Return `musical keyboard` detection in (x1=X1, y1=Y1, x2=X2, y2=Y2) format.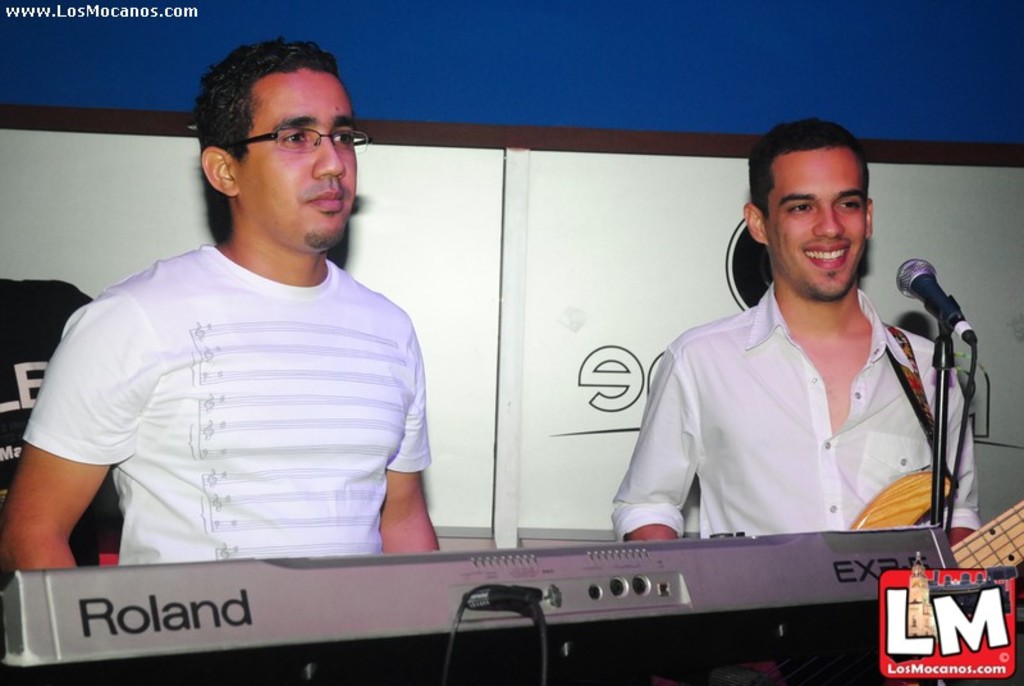
(x1=0, y1=509, x2=965, y2=685).
